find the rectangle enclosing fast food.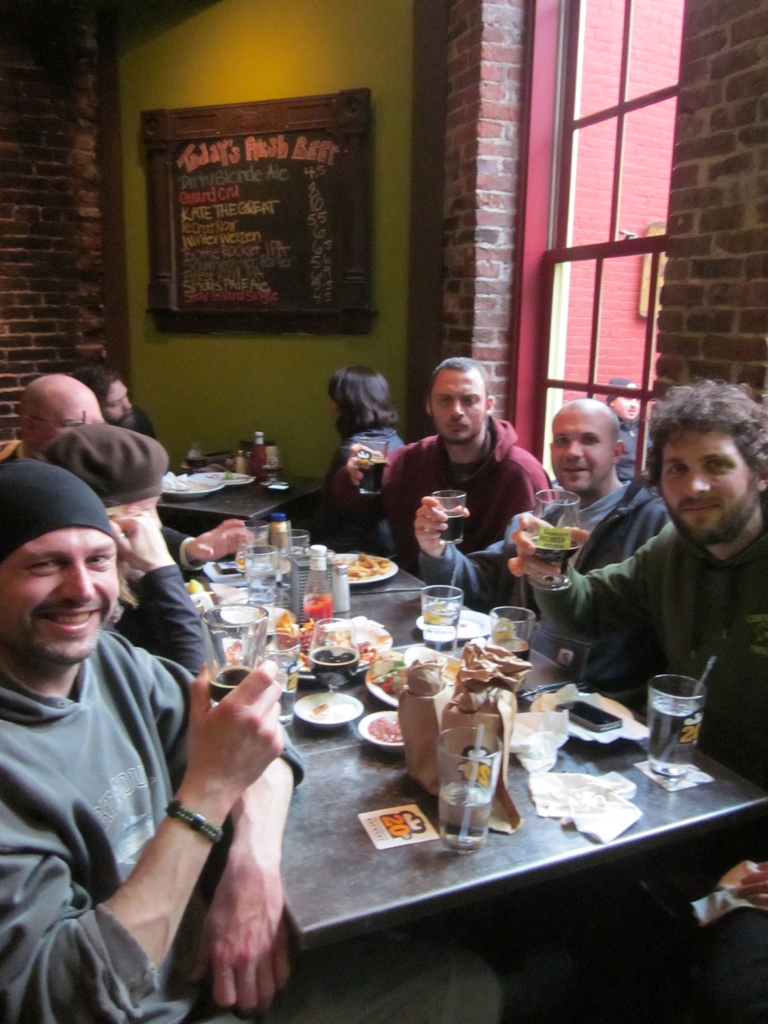
{"x1": 293, "y1": 614, "x2": 317, "y2": 660}.
